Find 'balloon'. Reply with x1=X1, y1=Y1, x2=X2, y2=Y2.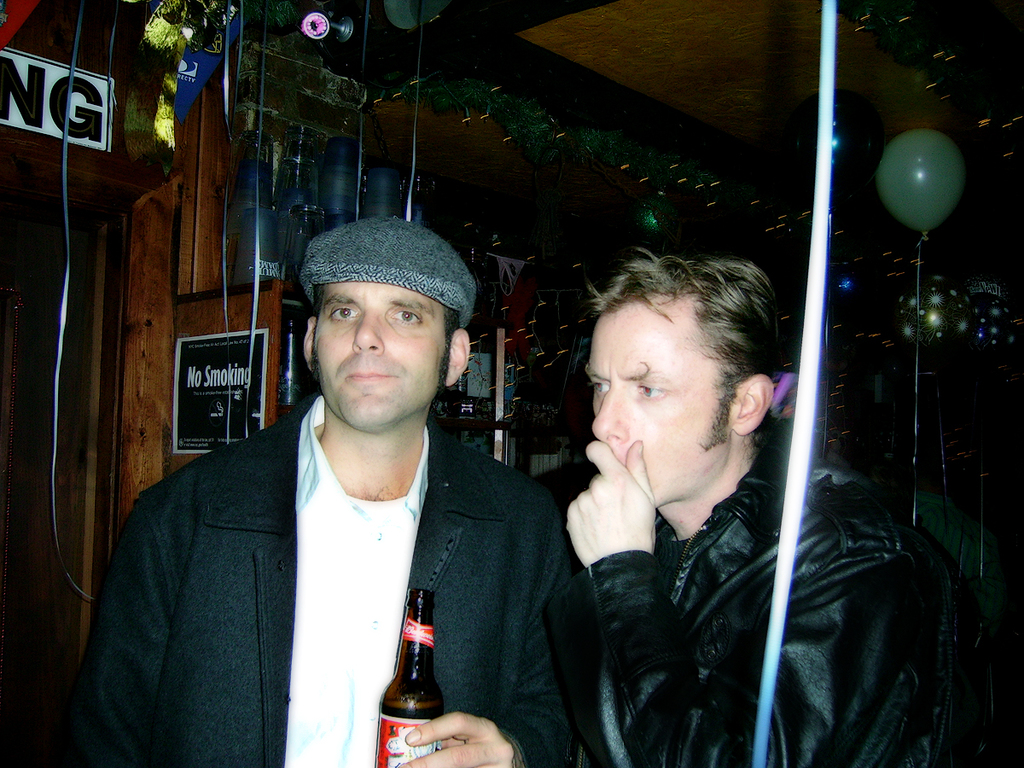
x1=876, y1=127, x2=966, y2=243.
